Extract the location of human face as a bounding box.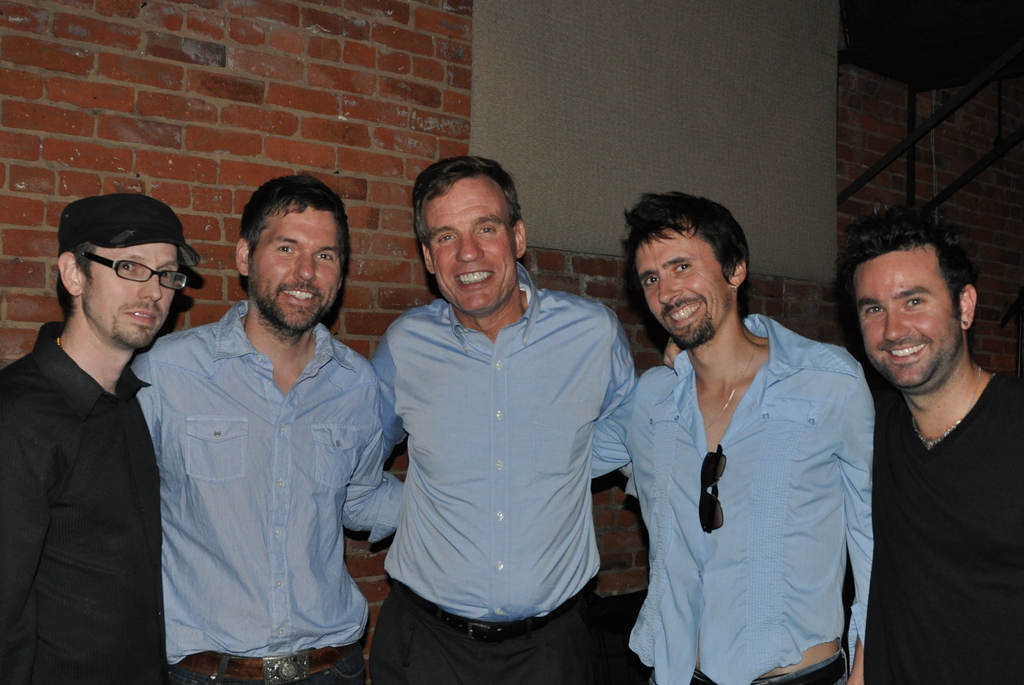
(252,208,344,333).
